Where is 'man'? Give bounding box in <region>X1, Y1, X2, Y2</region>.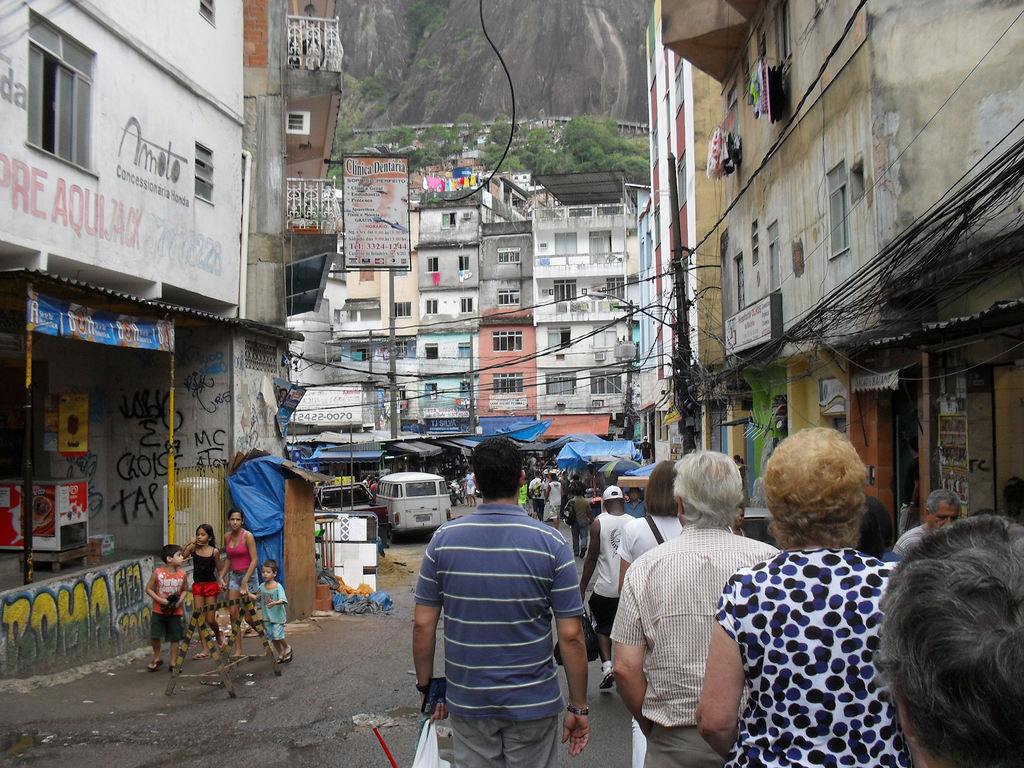
<region>527, 468, 546, 519</region>.
